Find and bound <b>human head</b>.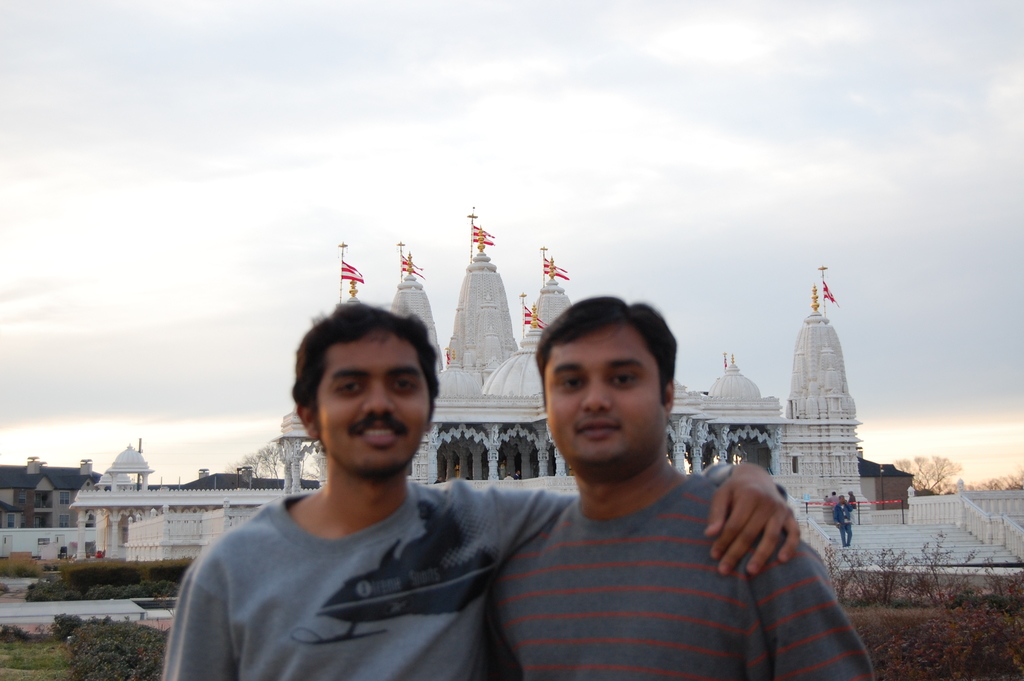
Bound: (x1=287, y1=303, x2=438, y2=479).
